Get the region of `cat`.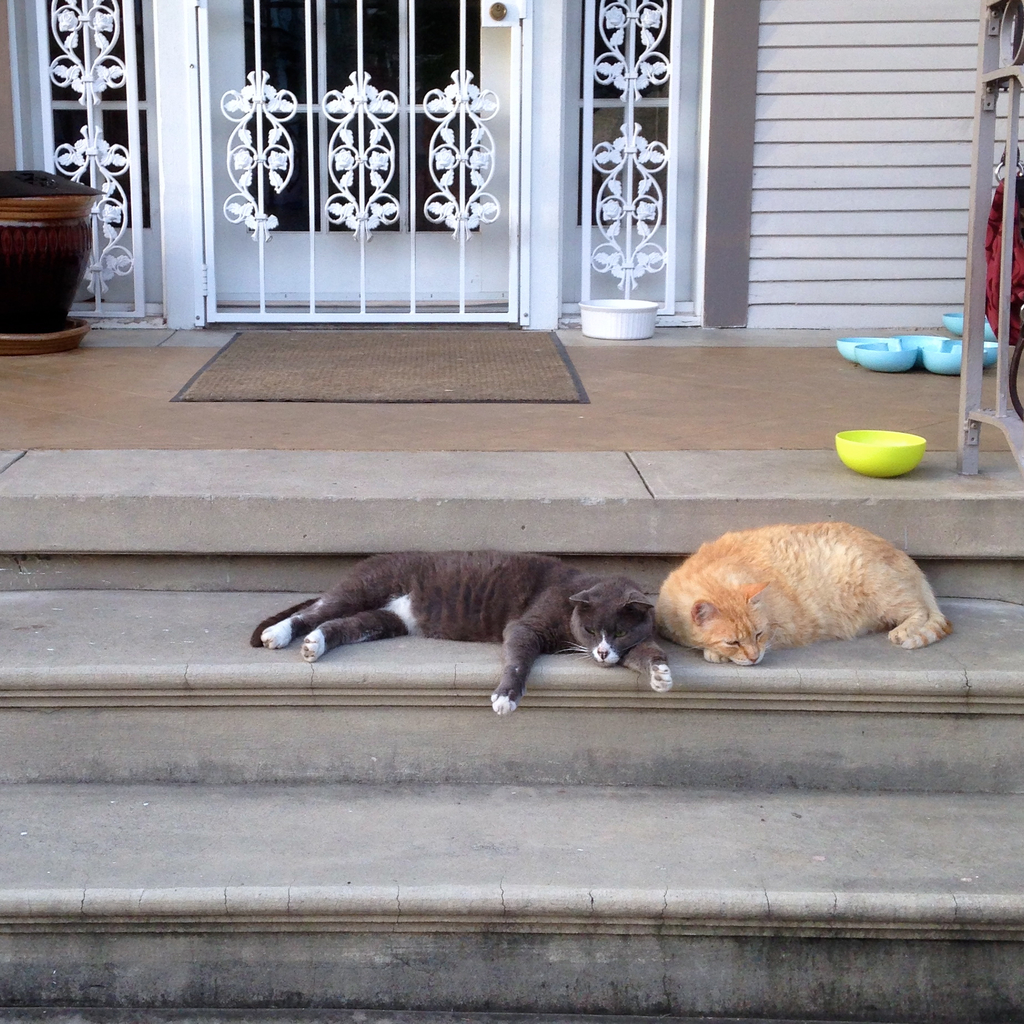
(x1=249, y1=550, x2=676, y2=714).
